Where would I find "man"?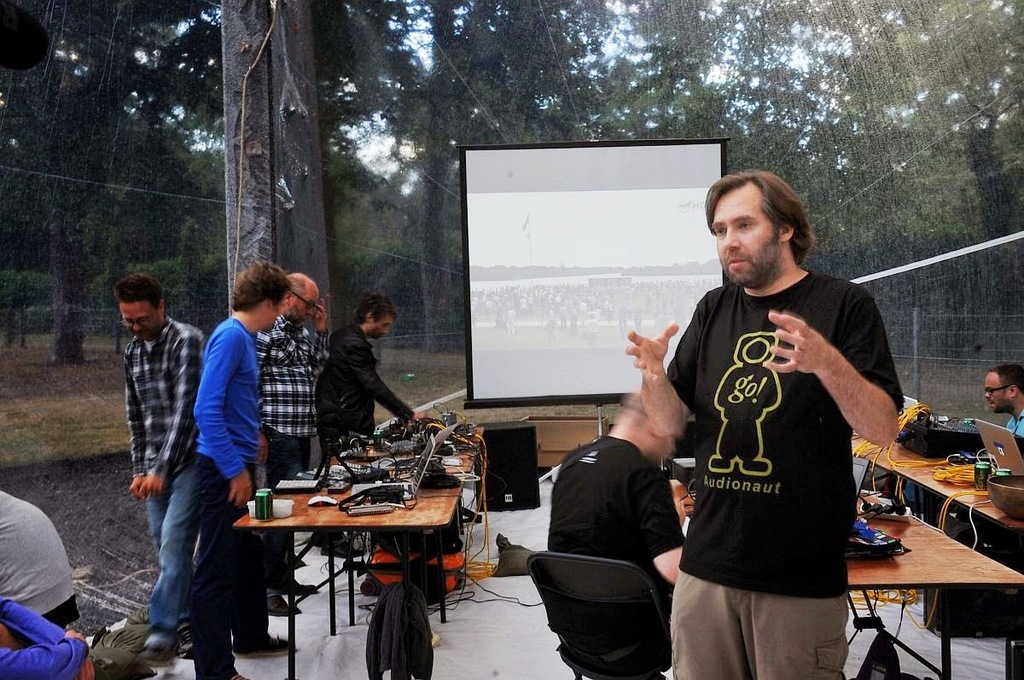
At pyautogui.locateOnScreen(117, 267, 217, 667).
